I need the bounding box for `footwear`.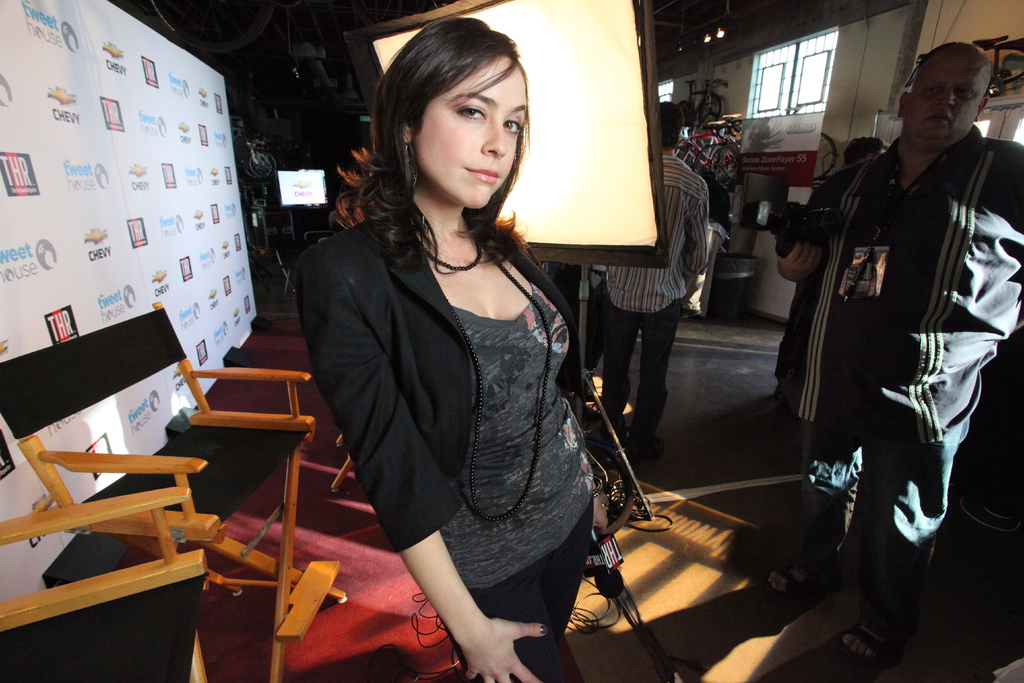
Here it is: <bbox>768, 549, 829, 598</bbox>.
